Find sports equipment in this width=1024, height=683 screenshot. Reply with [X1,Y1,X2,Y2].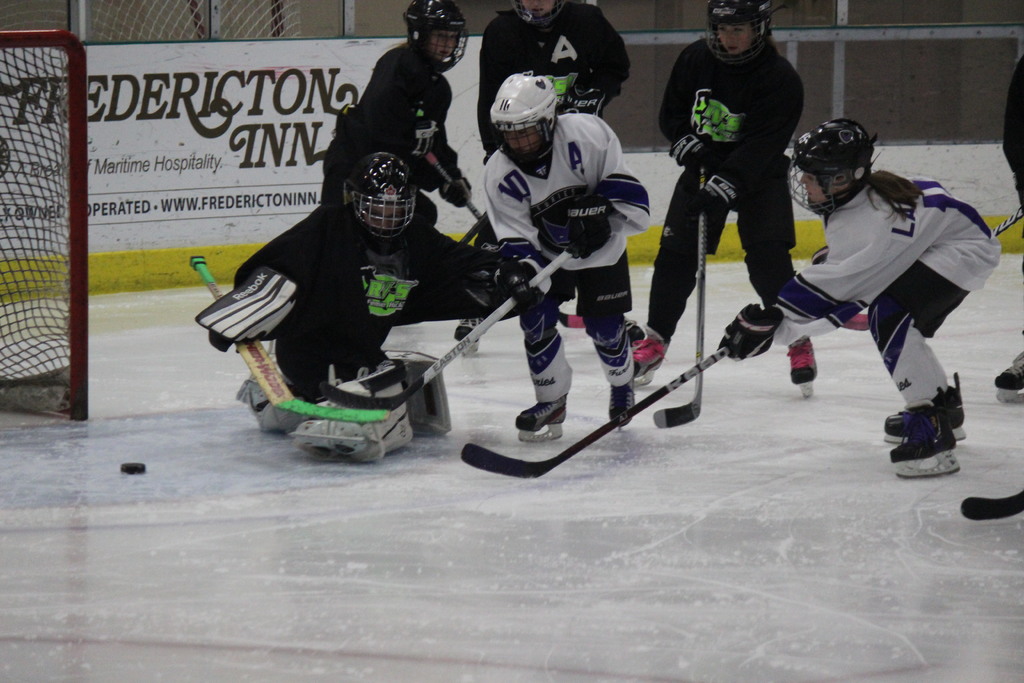
[490,71,560,174].
